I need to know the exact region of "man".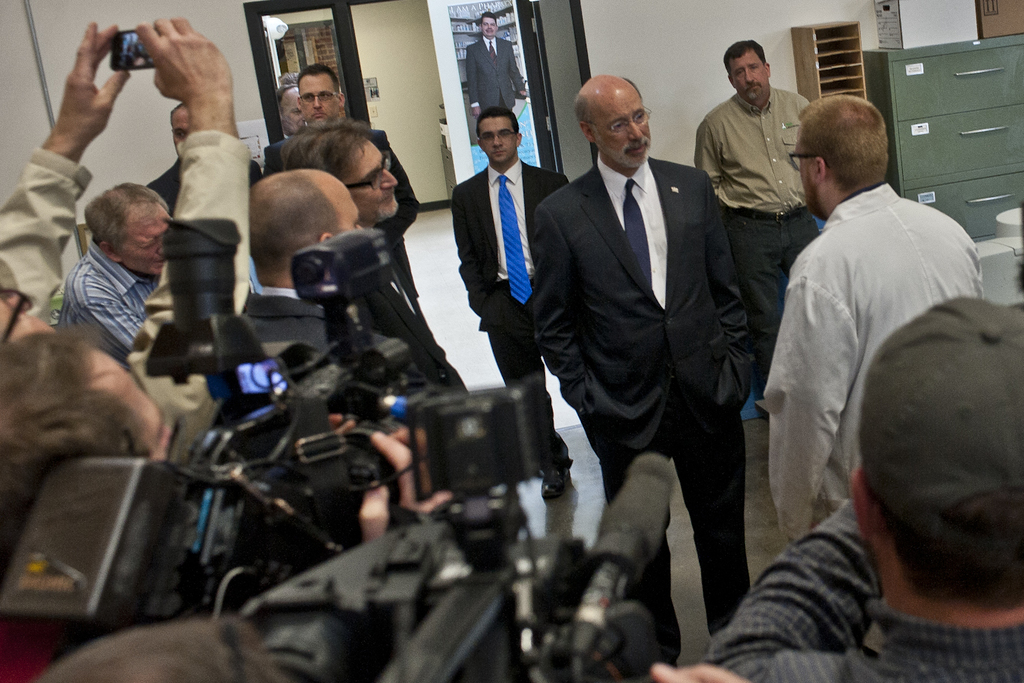
Region: {"left": 461, "top": 14, "right": 520, "bottom": 121}.
